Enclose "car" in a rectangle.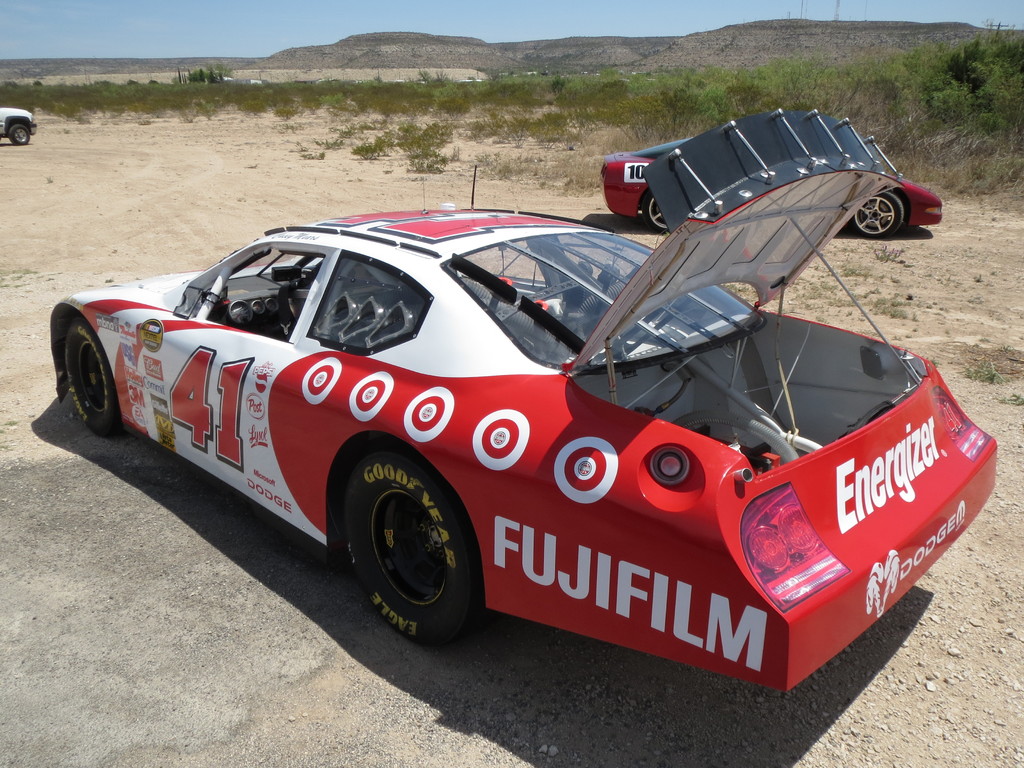
<box>49,106,997,693</box>.
